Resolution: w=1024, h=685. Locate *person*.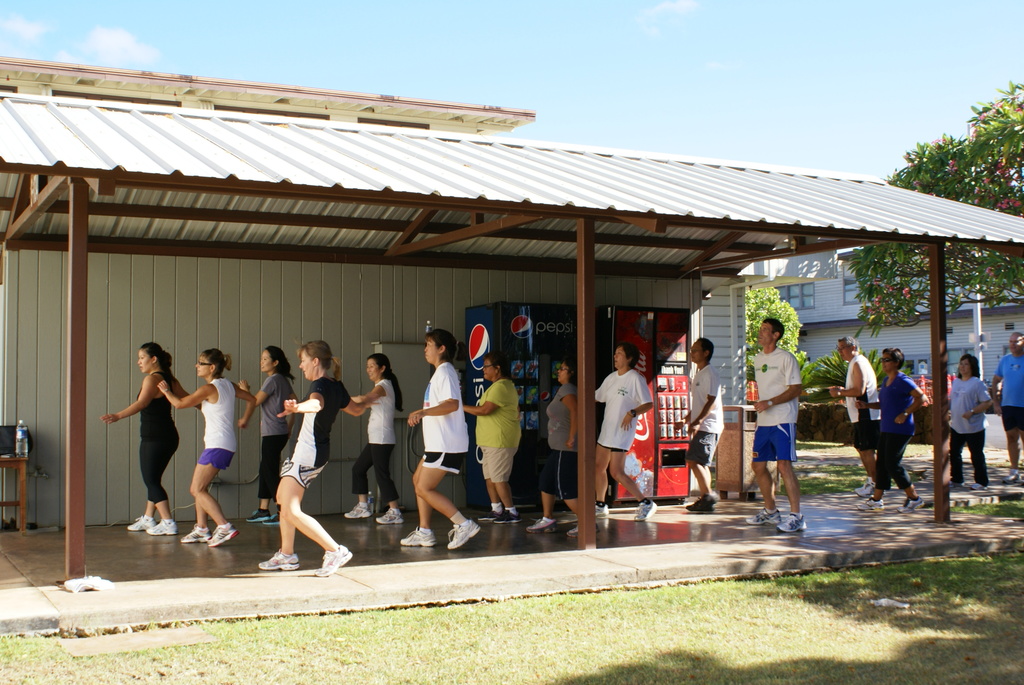
x1=824 y1=336 x2=885 y2=497.
